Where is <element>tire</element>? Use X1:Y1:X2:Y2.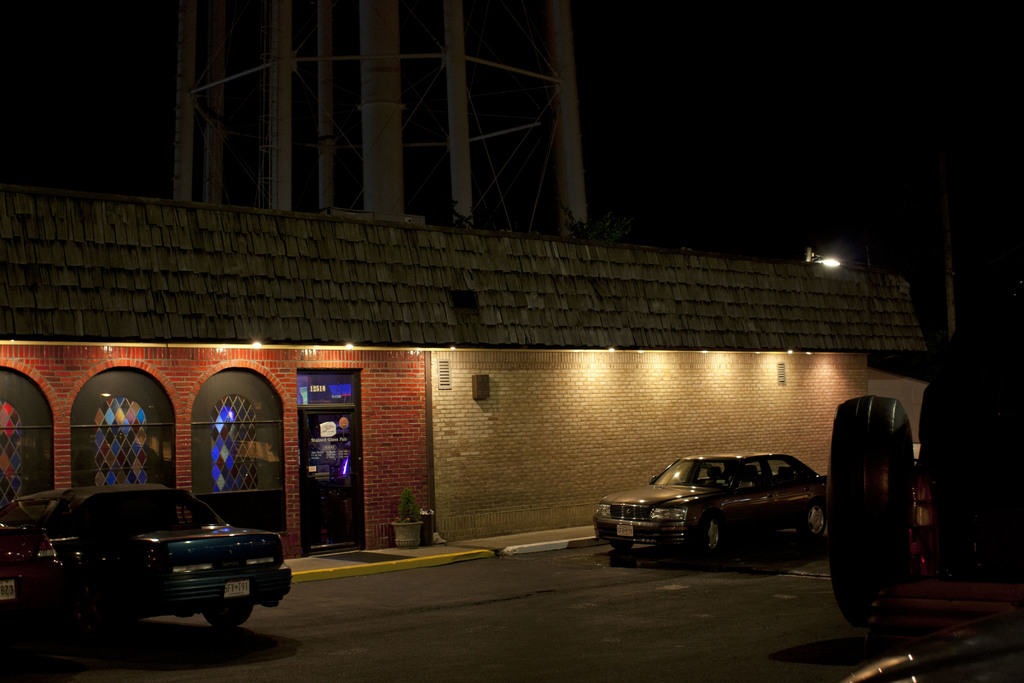
612:544:634:552.
